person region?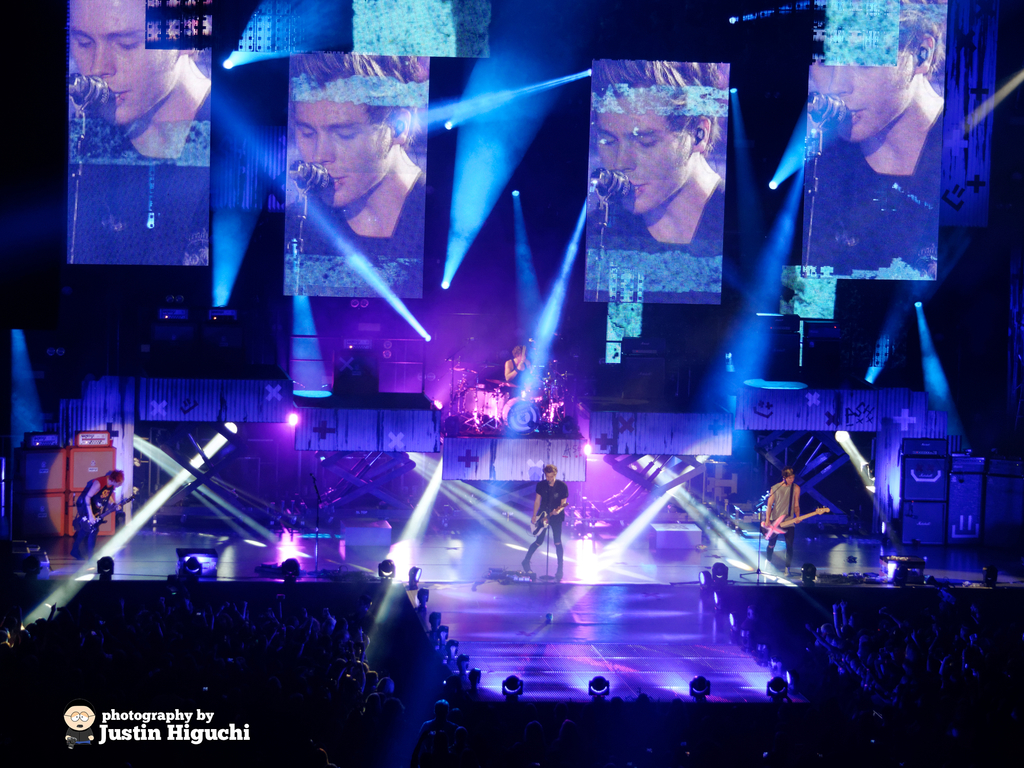
588 58 730 305
